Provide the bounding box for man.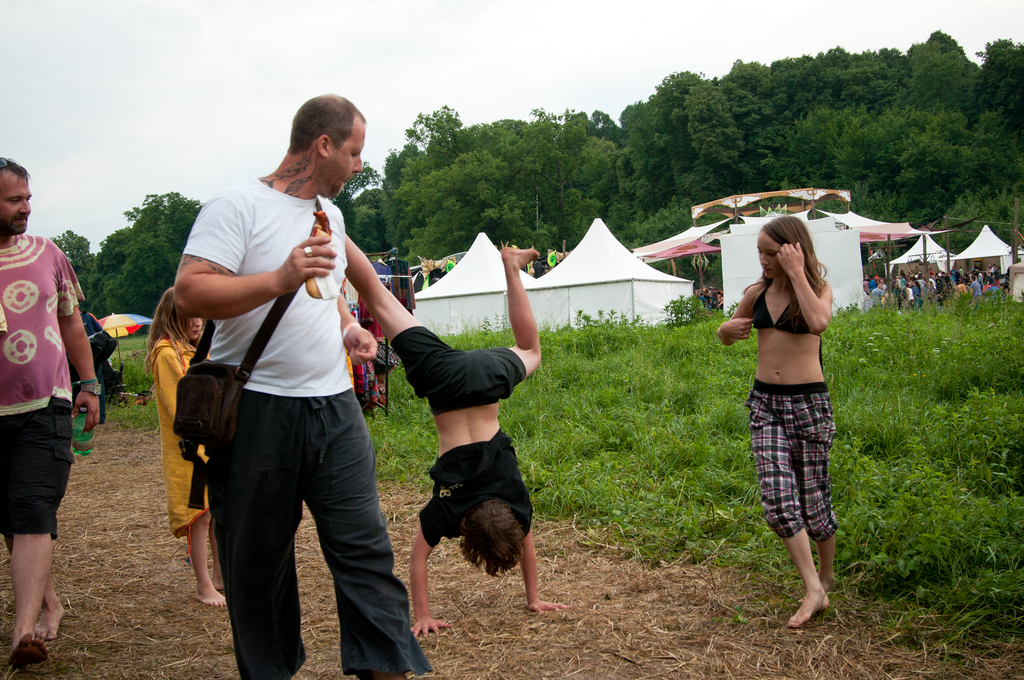
locate(881, 282, 887, 294).
